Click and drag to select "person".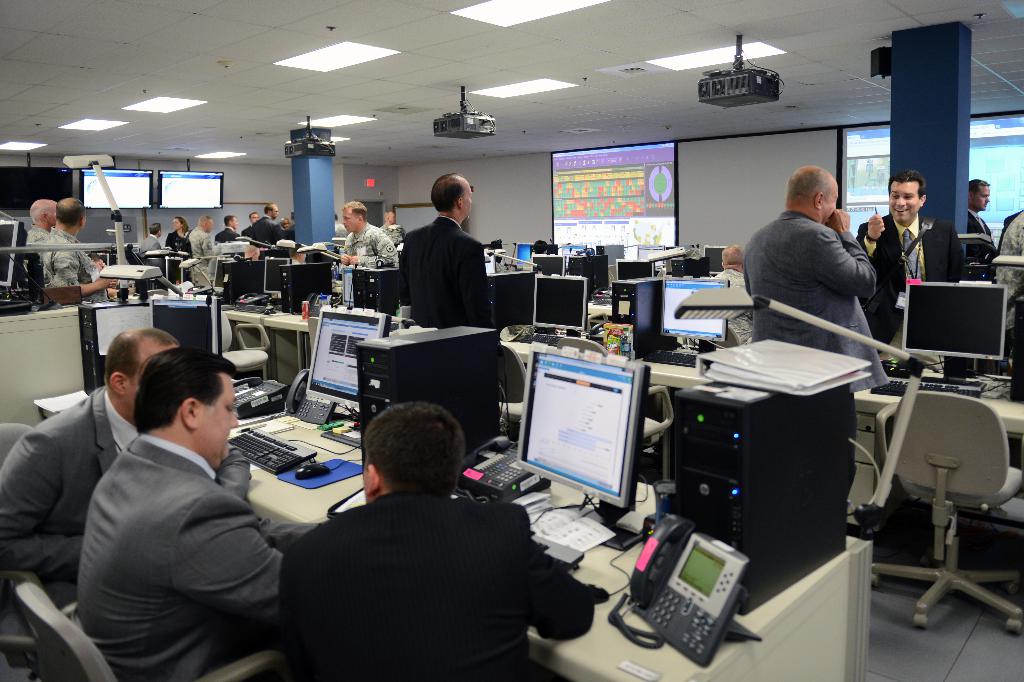
Selection: l=279, t=403, r=594, b=681.
